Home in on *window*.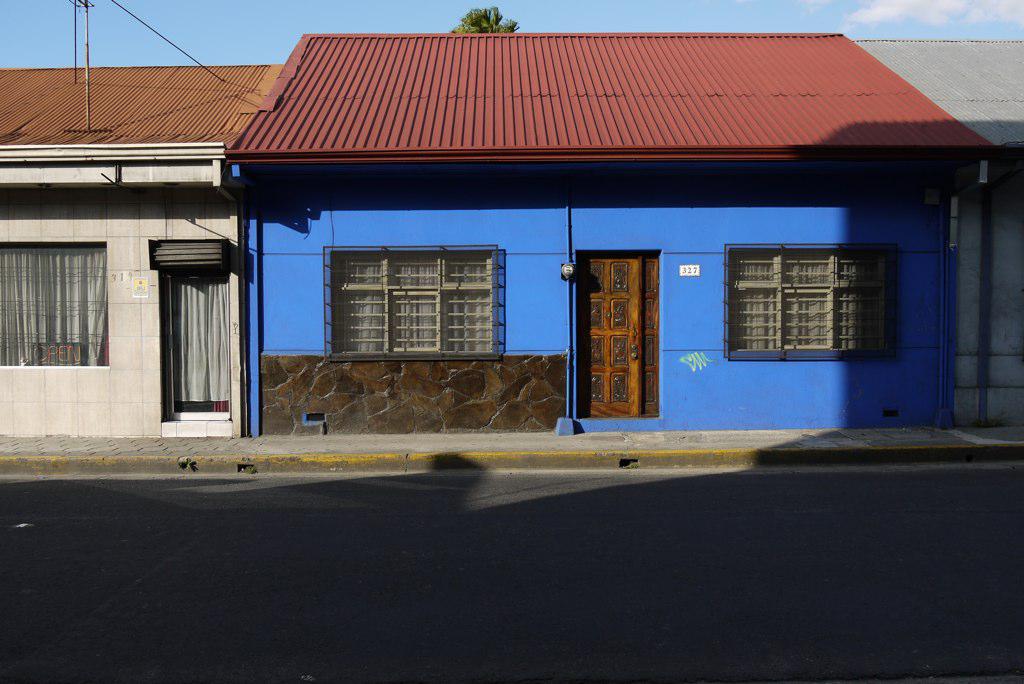
Homed in at 724 243 897 356.
